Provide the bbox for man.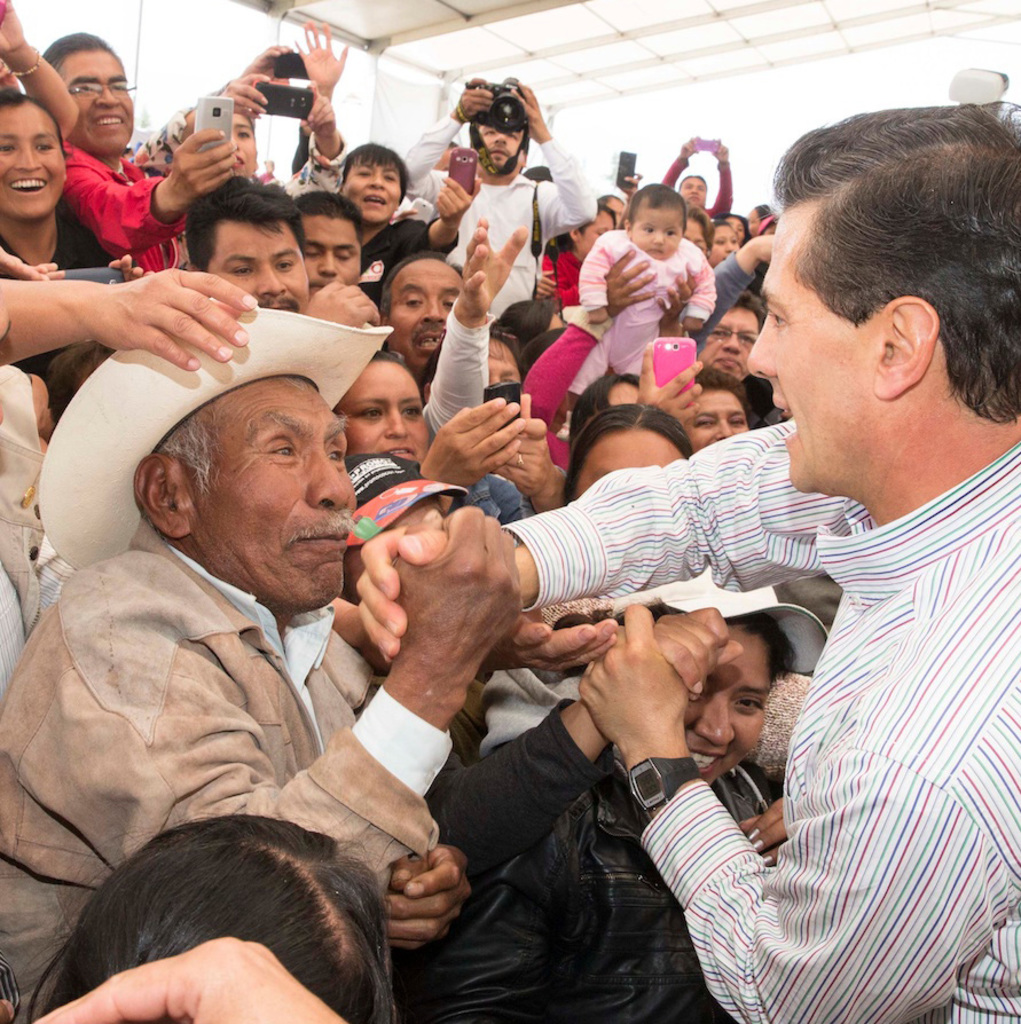
Rect(377, 252, 465, 377).
